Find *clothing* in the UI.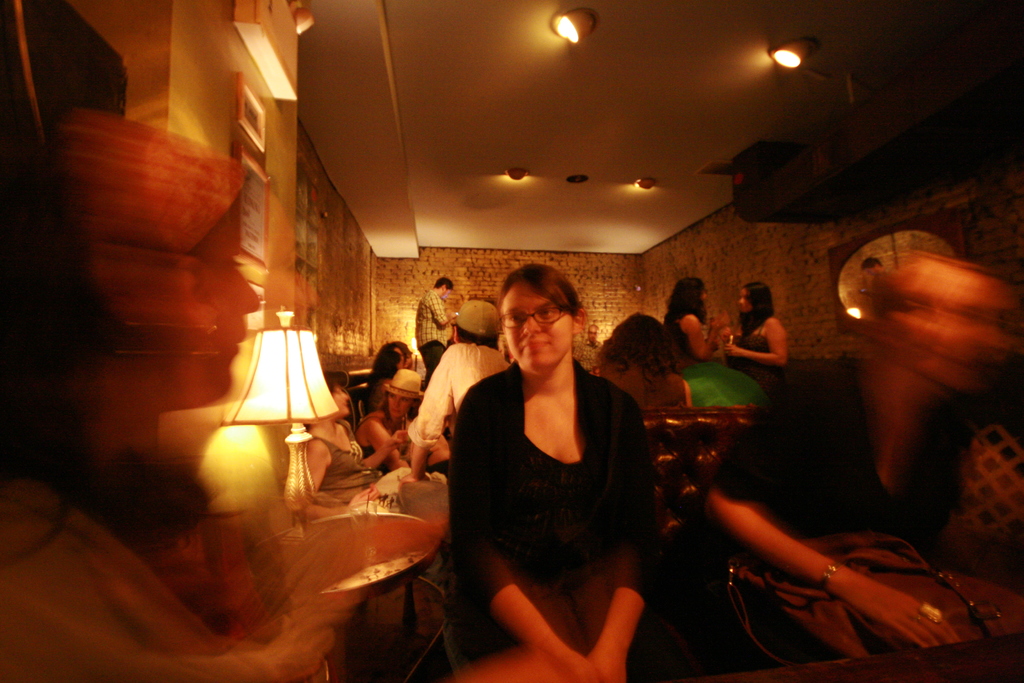
UI element at [x1=731, y1=325, x2=771, y2=357].
